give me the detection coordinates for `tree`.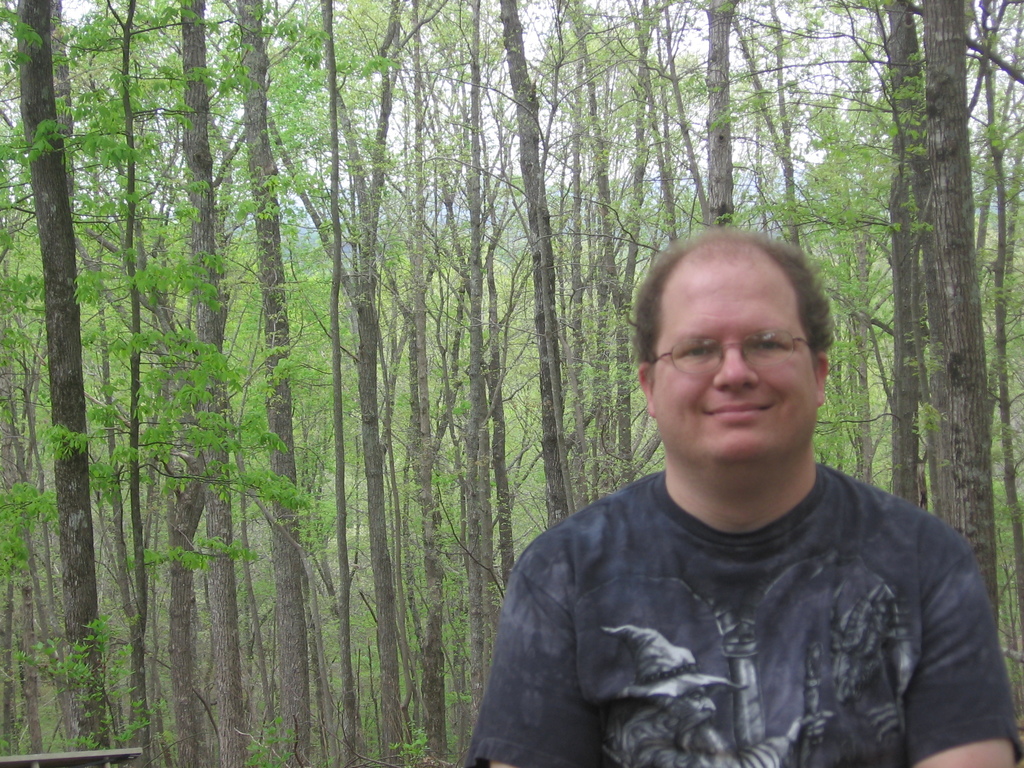
0, 1, 241, 767.
